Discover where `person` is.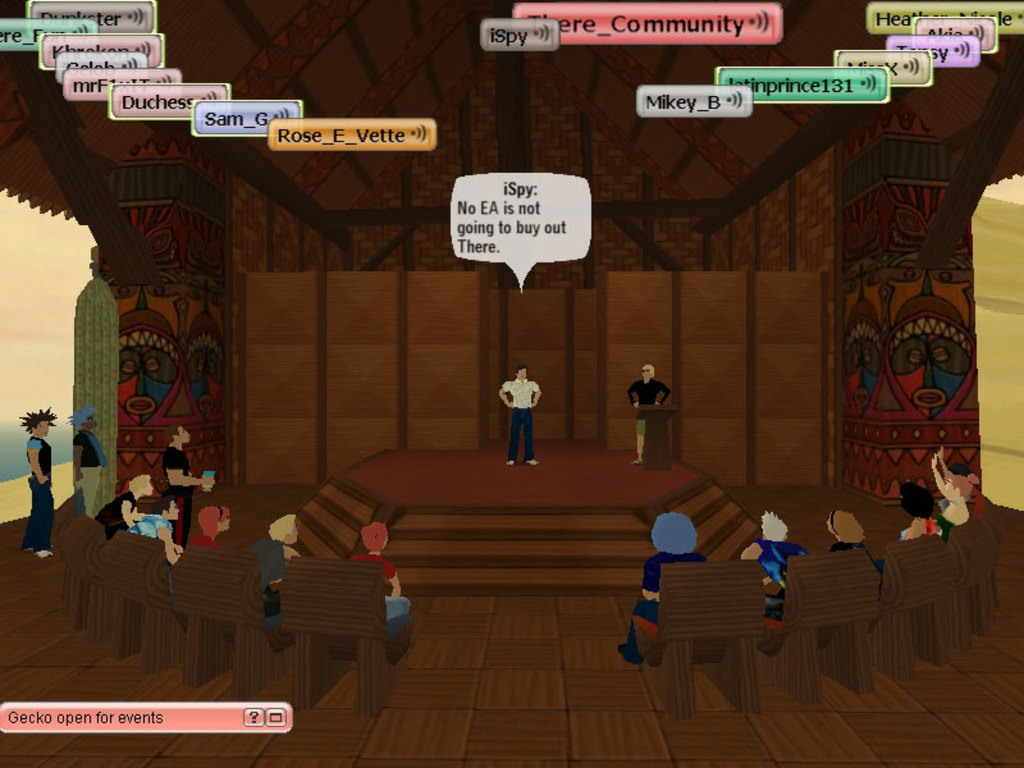
Discovered at [65, 401, 102, 522].
